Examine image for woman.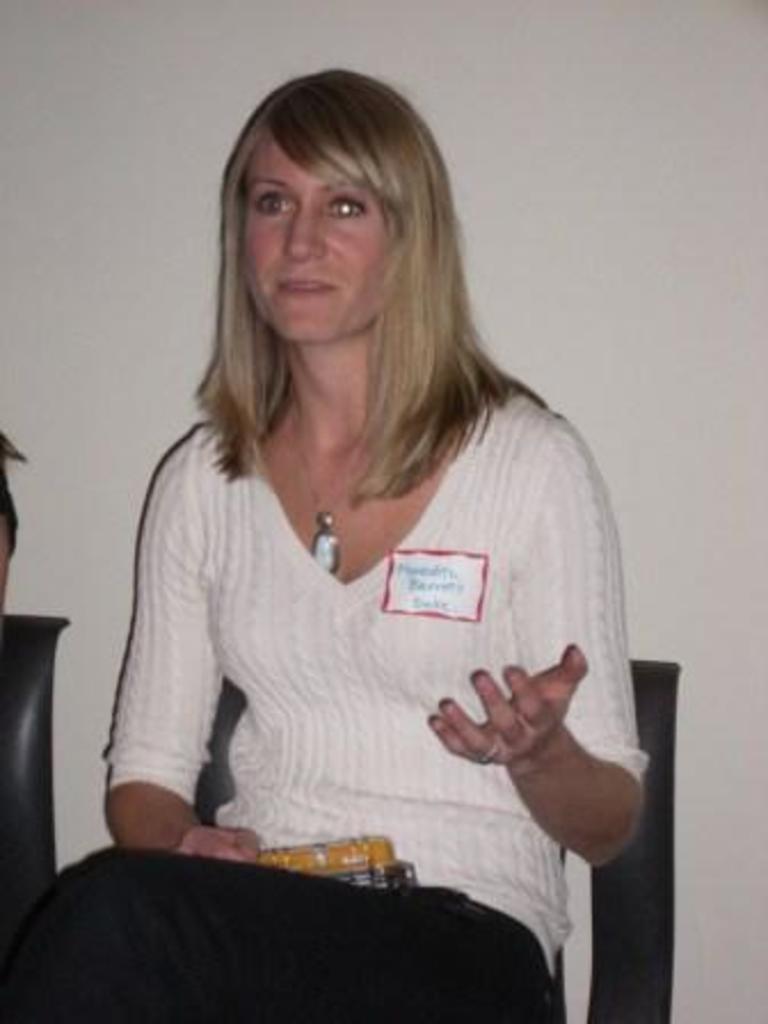
Examination result: locate(0, 71, 658, 1022).
